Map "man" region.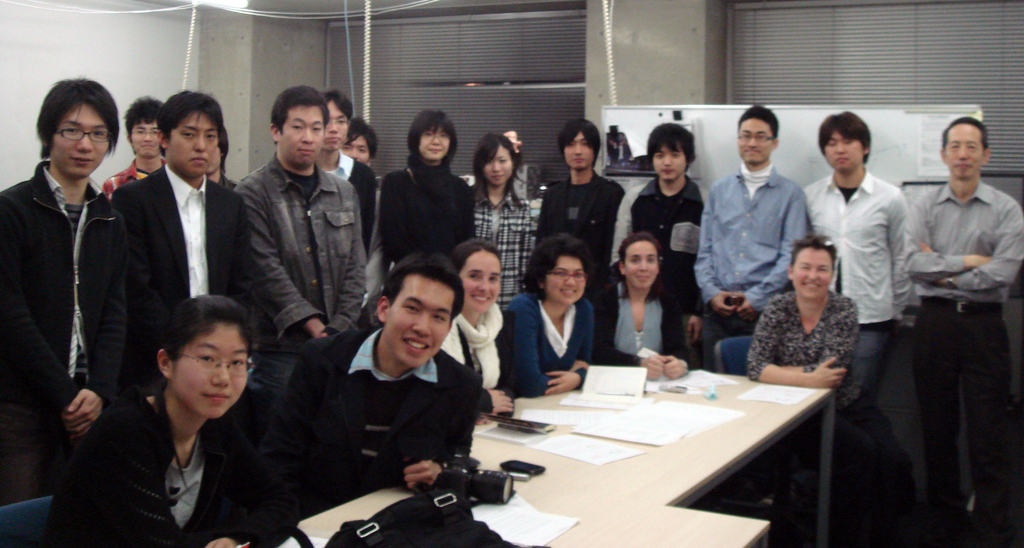
Mapped to [x1=115, y1=86, x2=246, y2=331].
